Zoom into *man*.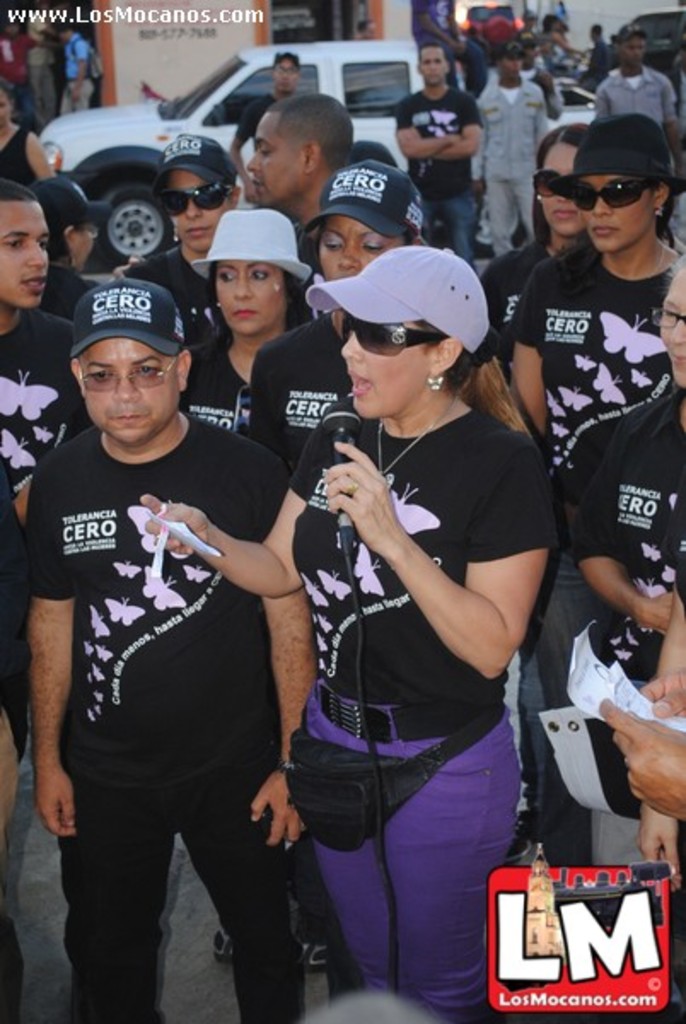
Zoom target: box(401, 31, 486, 263).
